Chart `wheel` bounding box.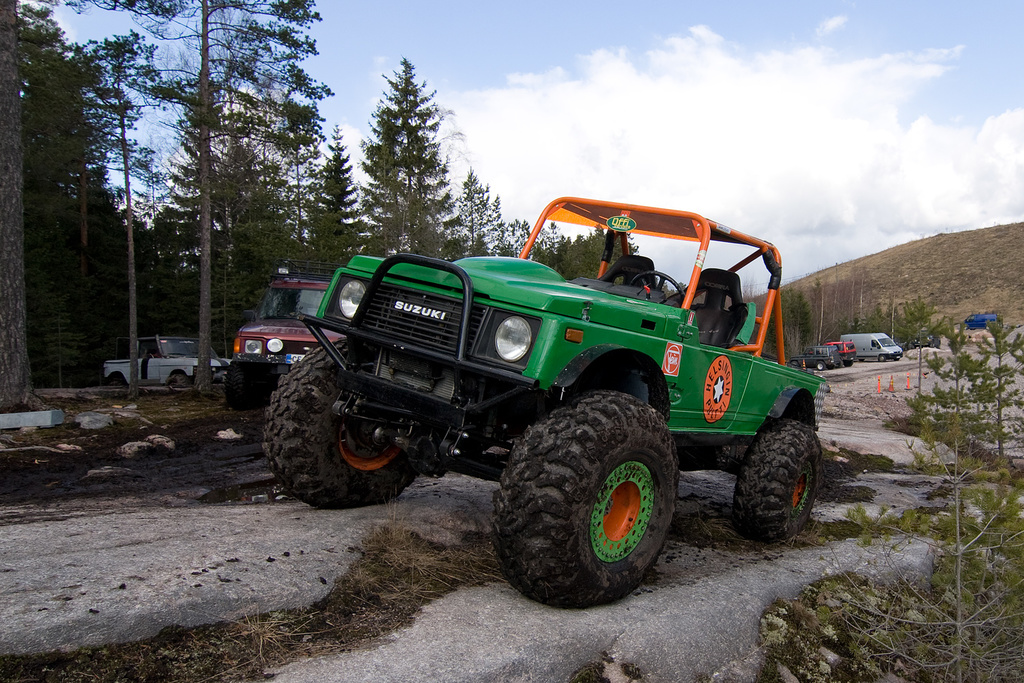
Charted: bbox=(734, 416, 825, 542).
